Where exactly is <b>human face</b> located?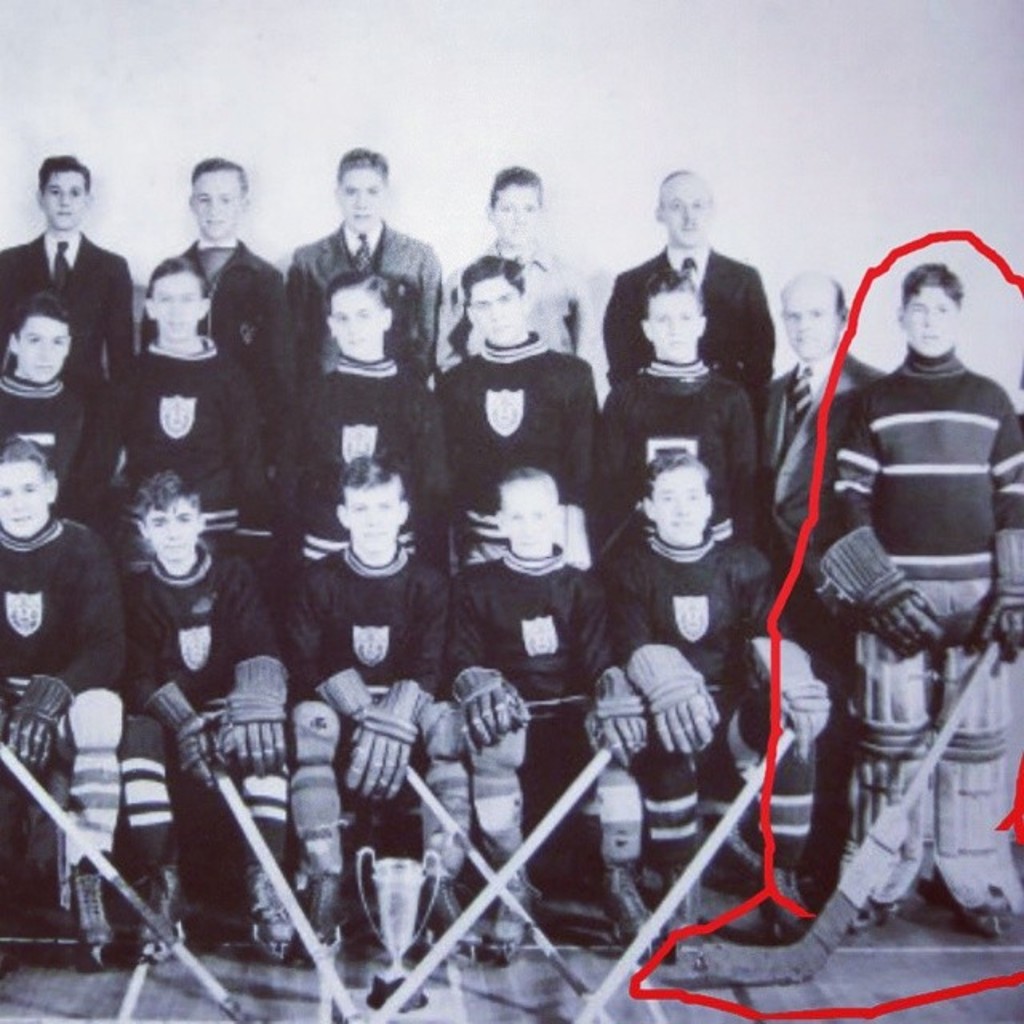
Its bounding box is select_region(664, 184, 710, 251).
